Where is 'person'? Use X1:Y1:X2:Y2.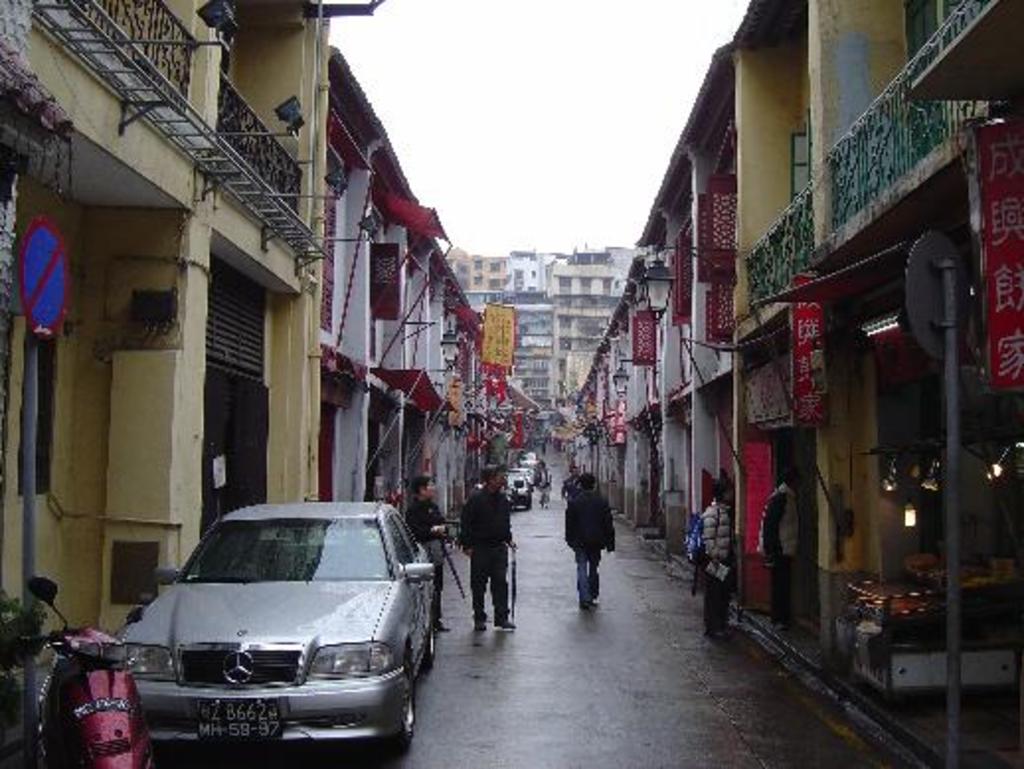
561:470:617:609.
